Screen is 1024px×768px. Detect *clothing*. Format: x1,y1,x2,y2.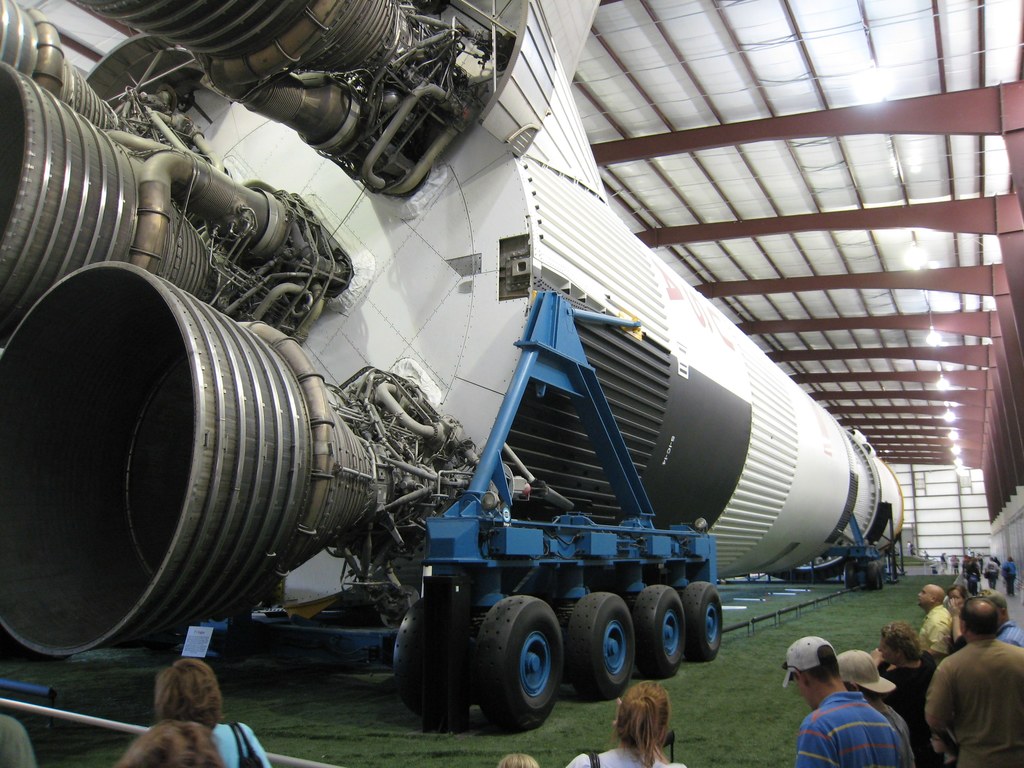
927,634,1023,765.
